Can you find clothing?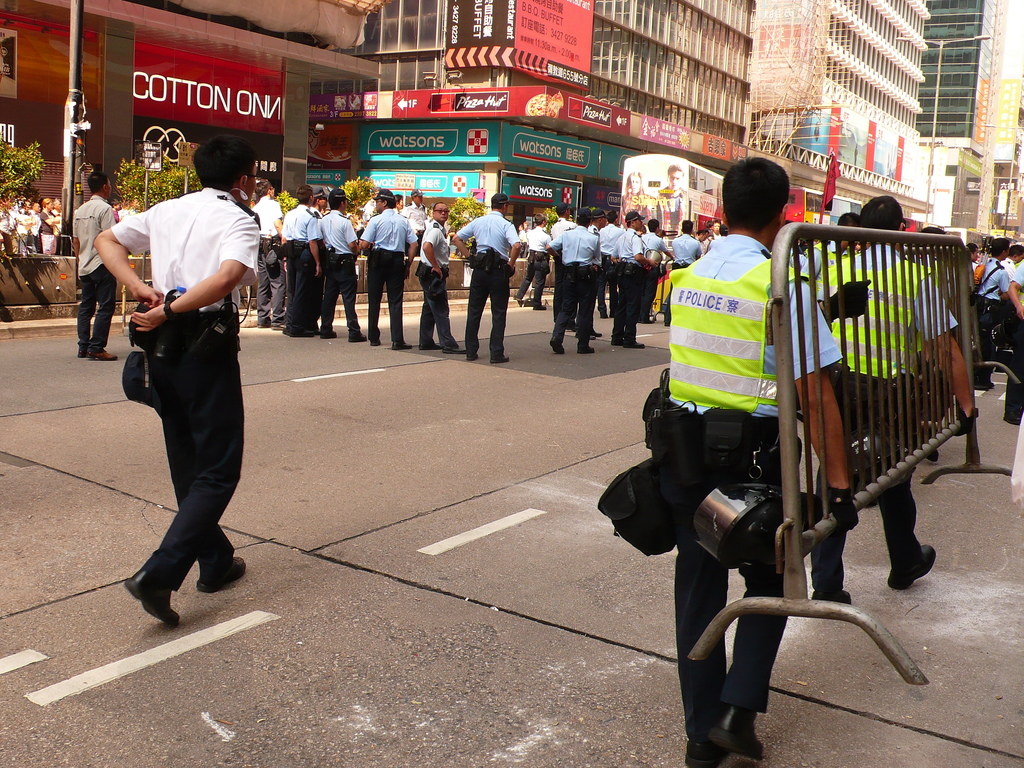
Yes, bounding box: (x1=552, y1=212, x2=575, y2=315).
